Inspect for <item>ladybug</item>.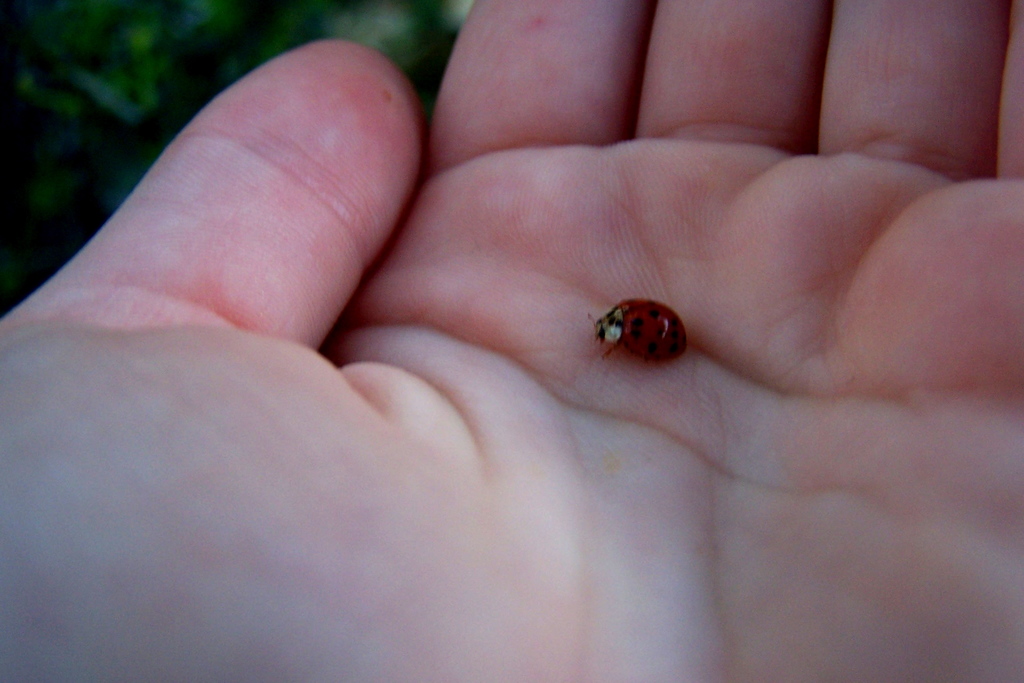
Inspection: x1=586 y1=297 x2=684 y2=359.
